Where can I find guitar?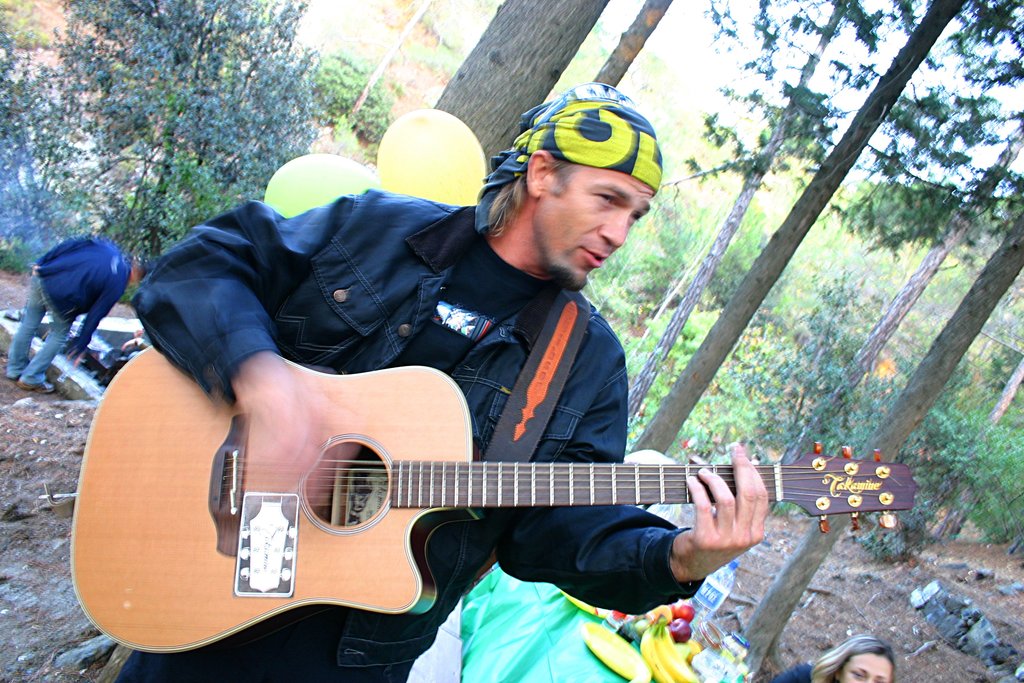
You can find it at 70, 357, 921, 664.
